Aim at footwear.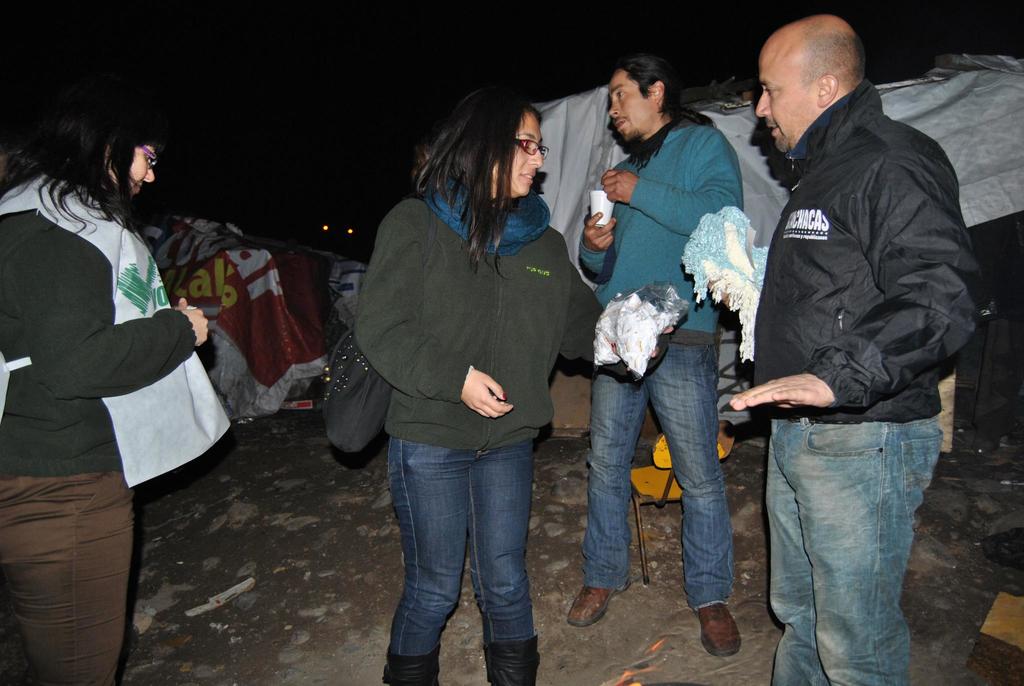
Aimed at 371,642,438,685.
